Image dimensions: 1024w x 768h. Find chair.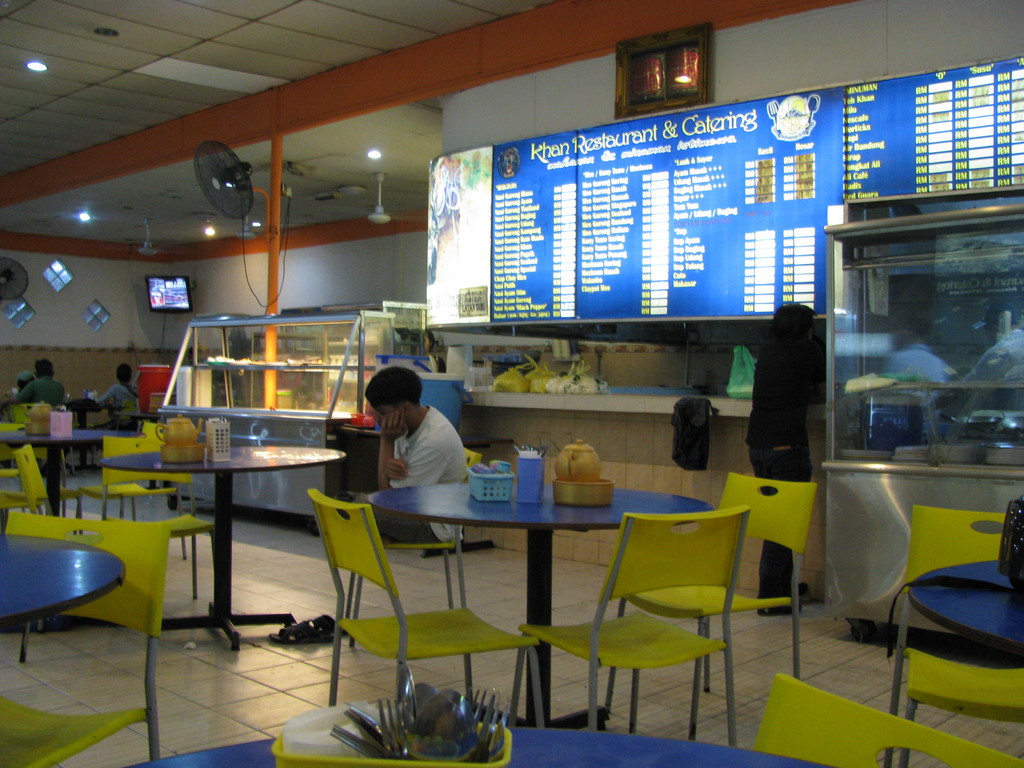
rect(752, 672, 1023, 767).
